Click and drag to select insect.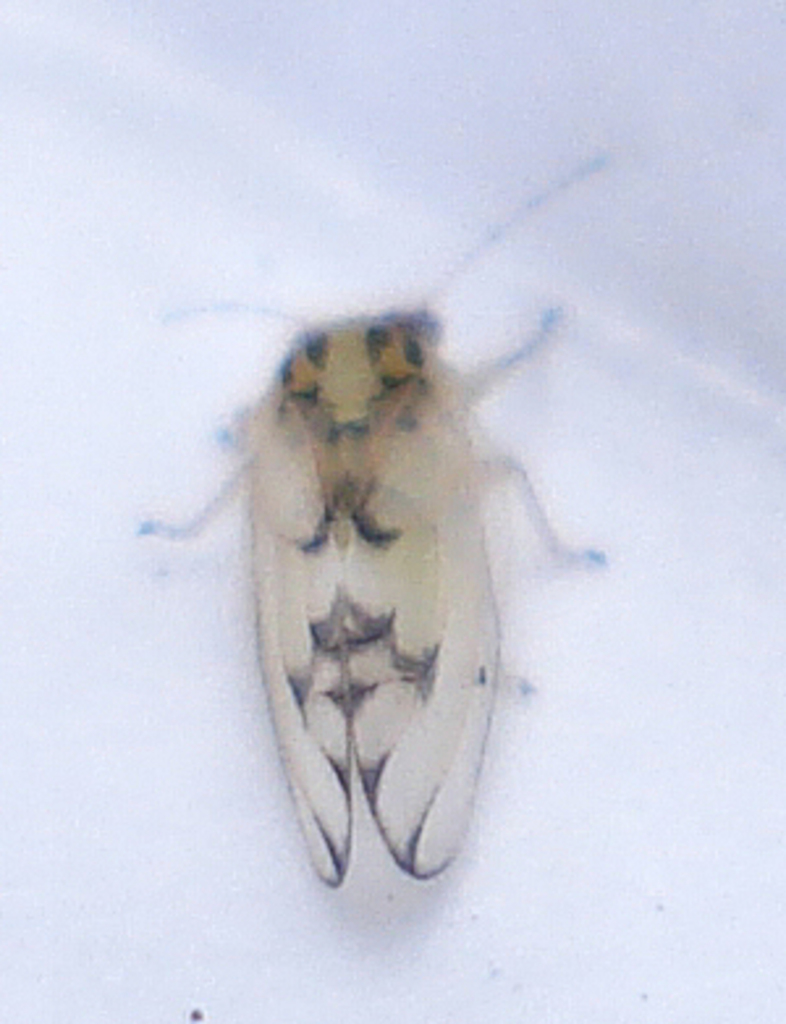
Selection: 126 149 613 896.
